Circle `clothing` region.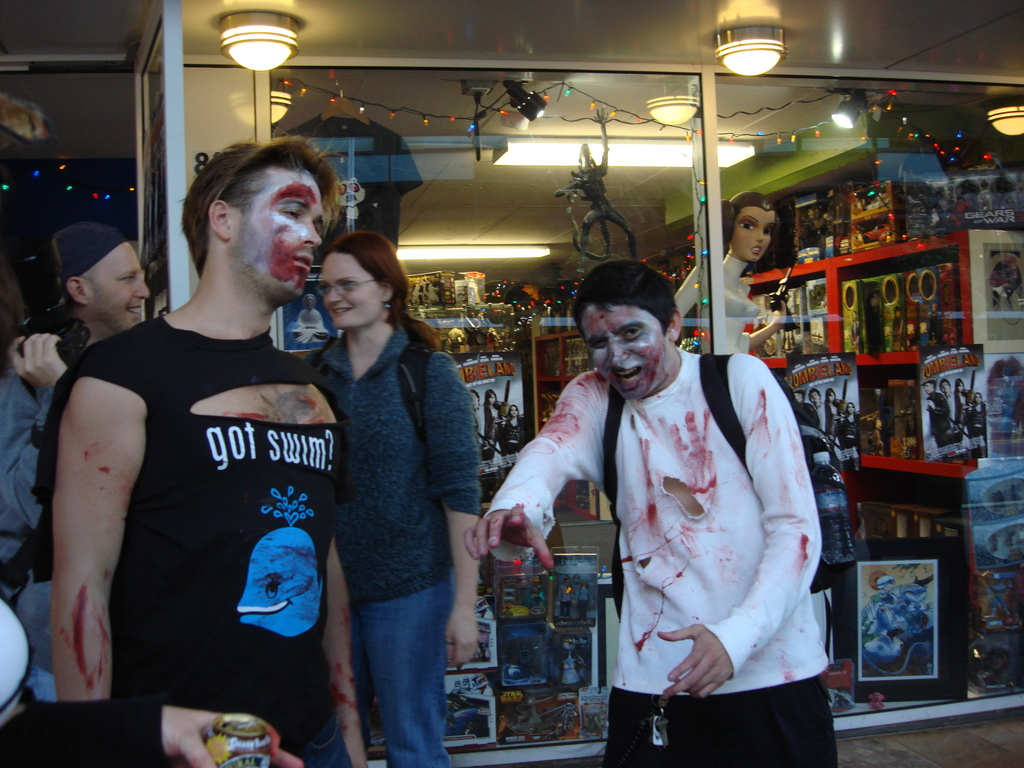
Region: [left=0, top=373, right=53, bottom=600].
